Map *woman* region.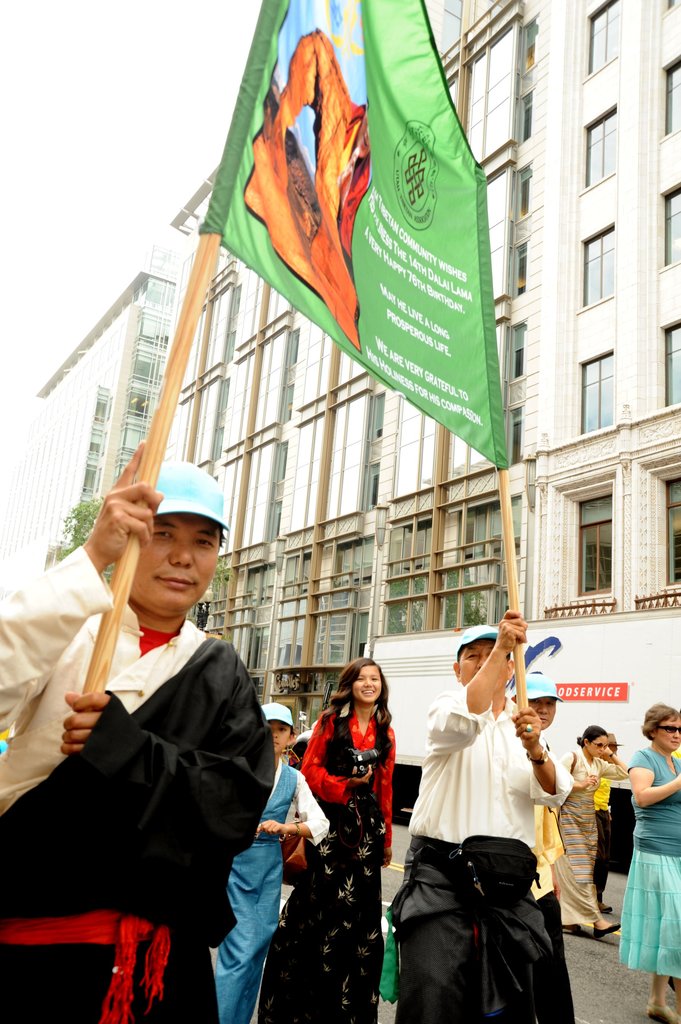
Mapped to region(624, 701, 680, 1016).
